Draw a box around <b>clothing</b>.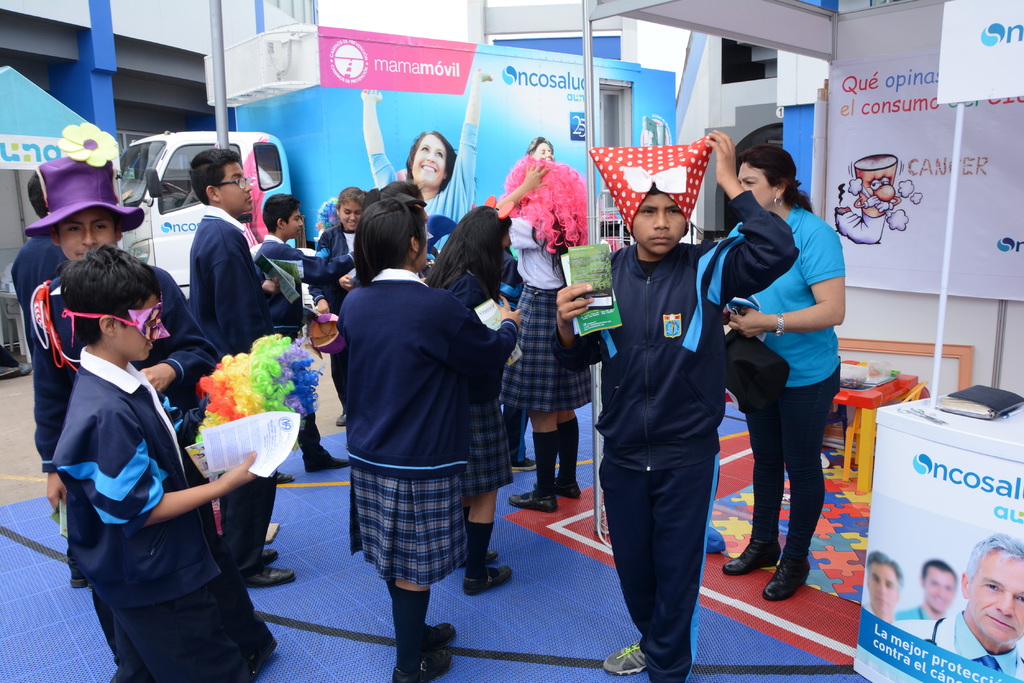
select_region(253, 229, 349, 451).
